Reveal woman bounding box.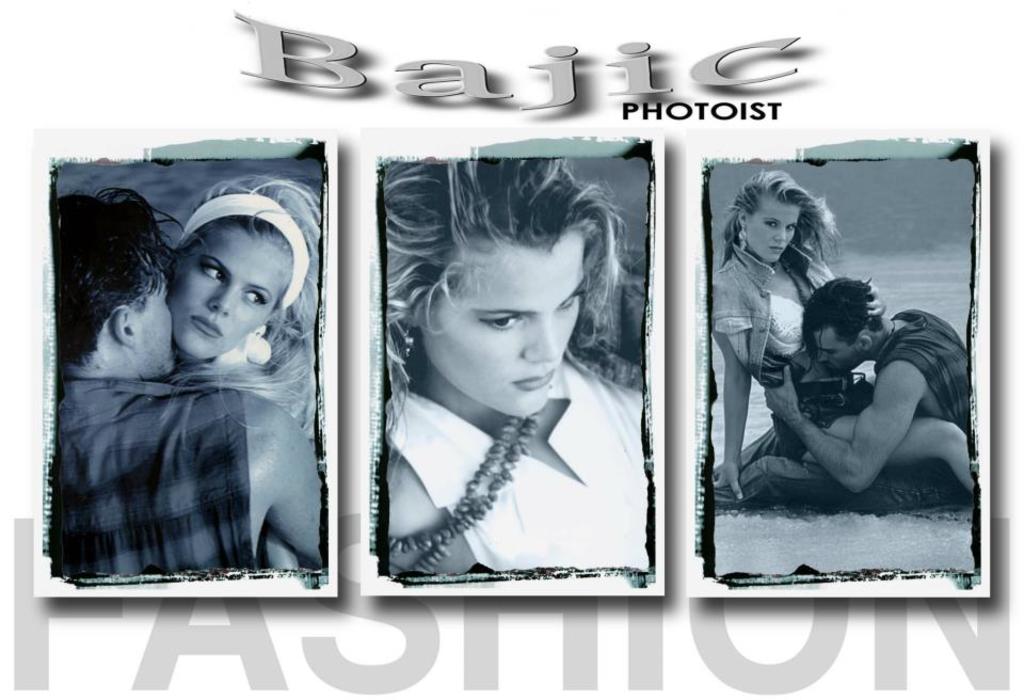
Revealed: left=374, top=140, right=671, bottom=594.
